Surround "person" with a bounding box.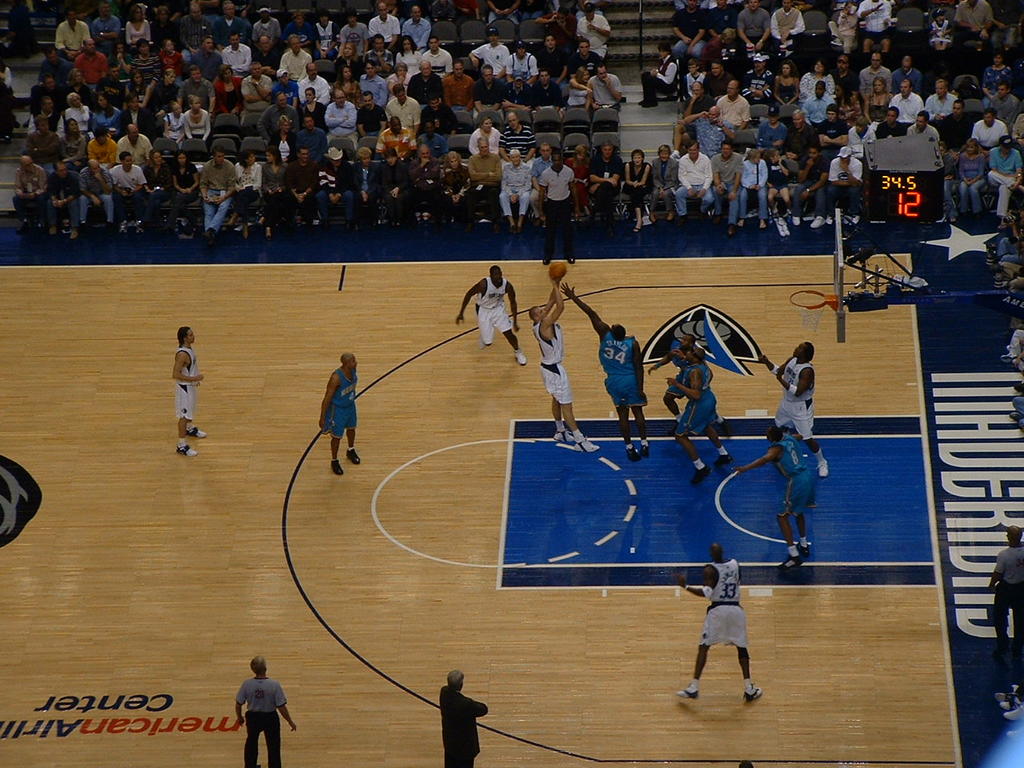
(left=564, top=143, right=588, bottom=230).
